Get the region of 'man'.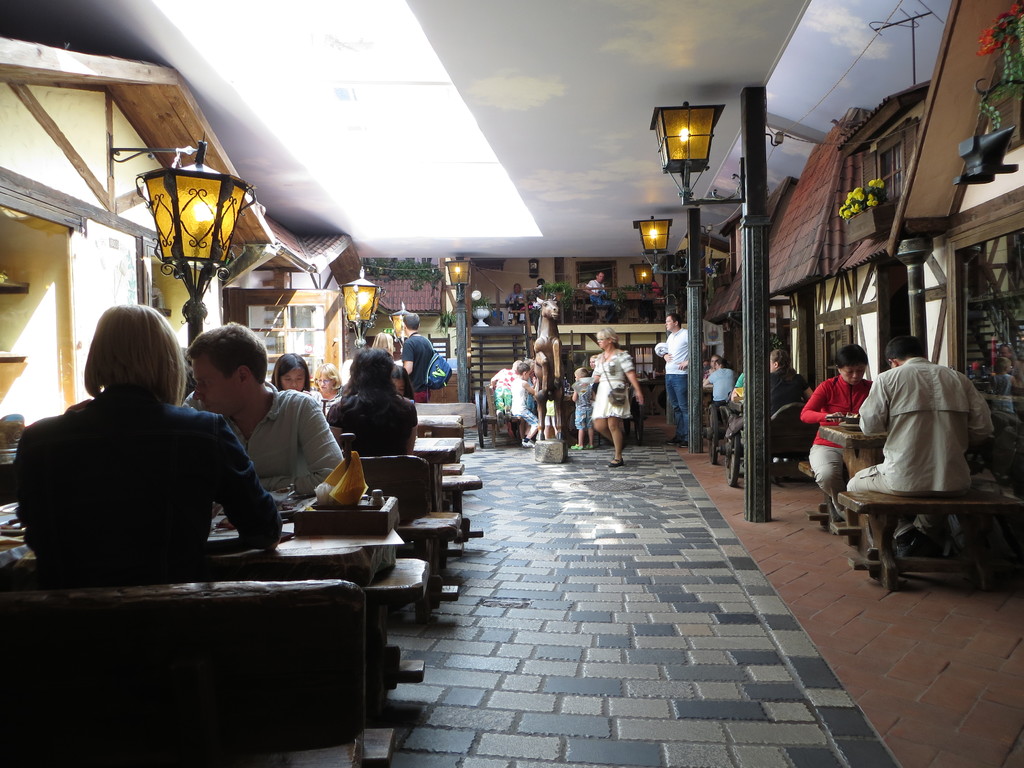
{"x1": 710, "y1": 351, "x2": 748, "y2": 415}.
